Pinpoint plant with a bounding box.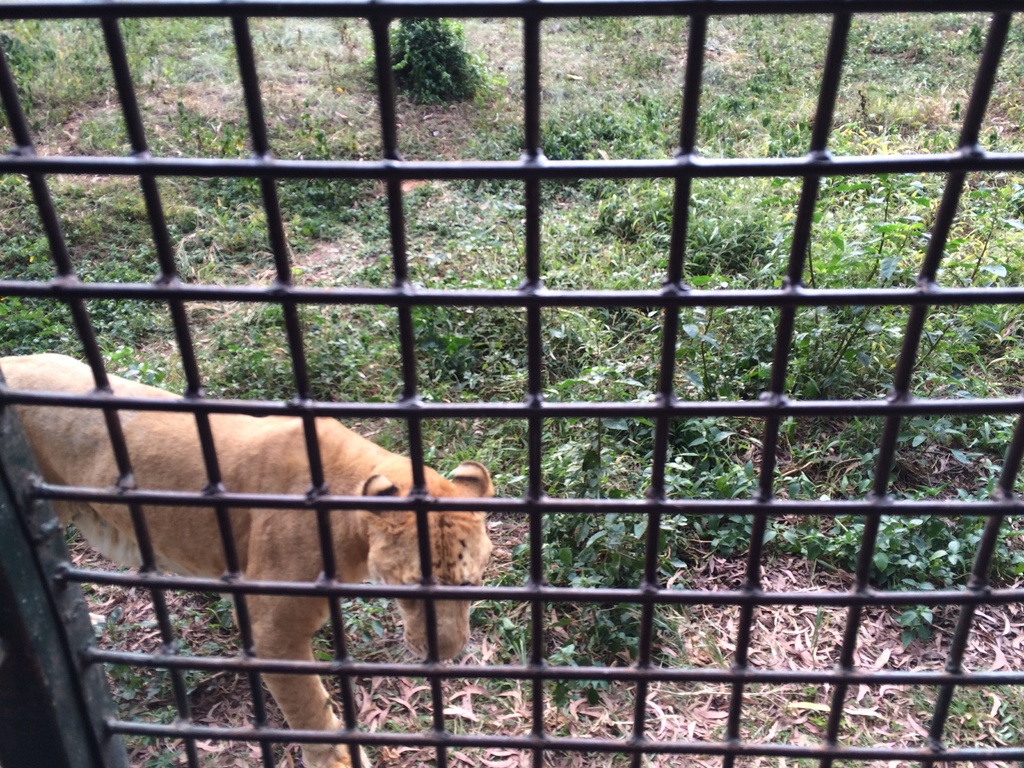
rect(671, 162, 1016, 437).
